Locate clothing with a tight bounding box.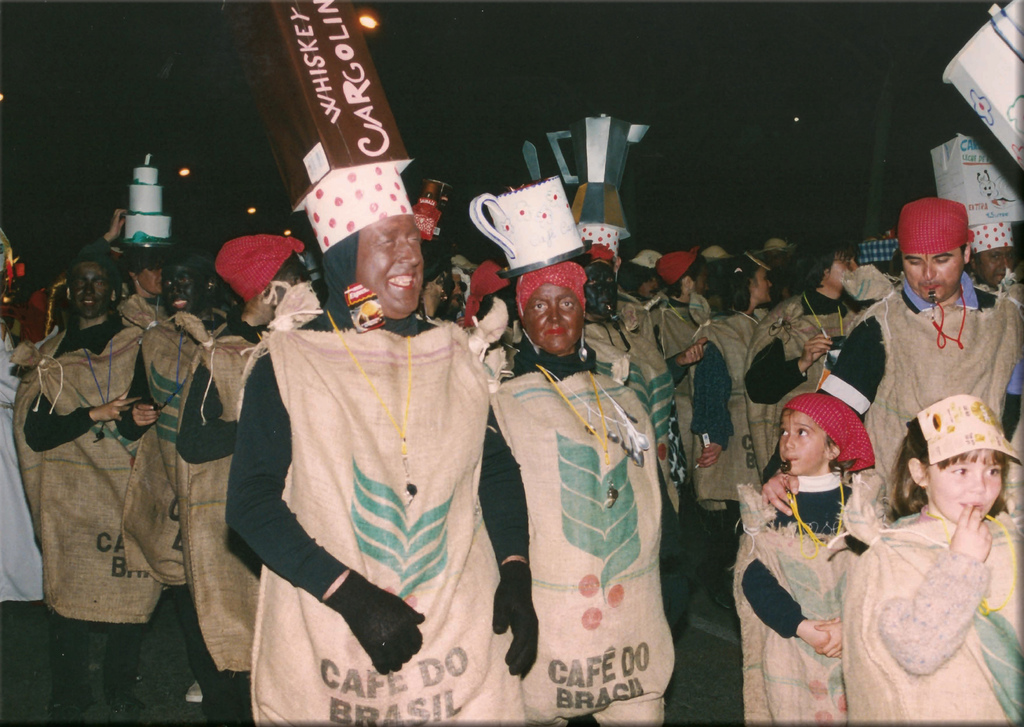
[x1=576, y1=291, x2=713, y2=593].
